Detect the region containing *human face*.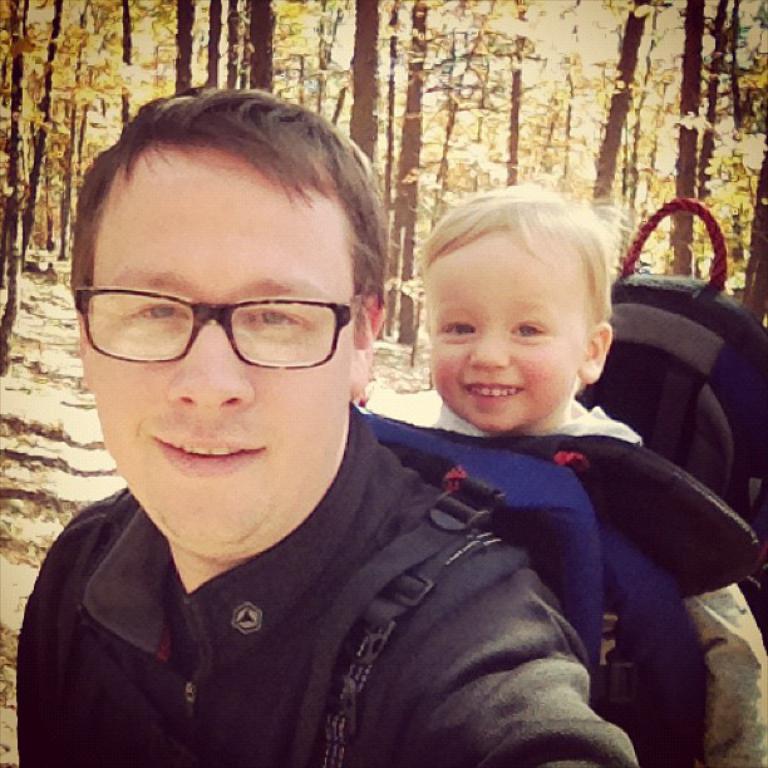
box=[425, 231, 590, 434].
